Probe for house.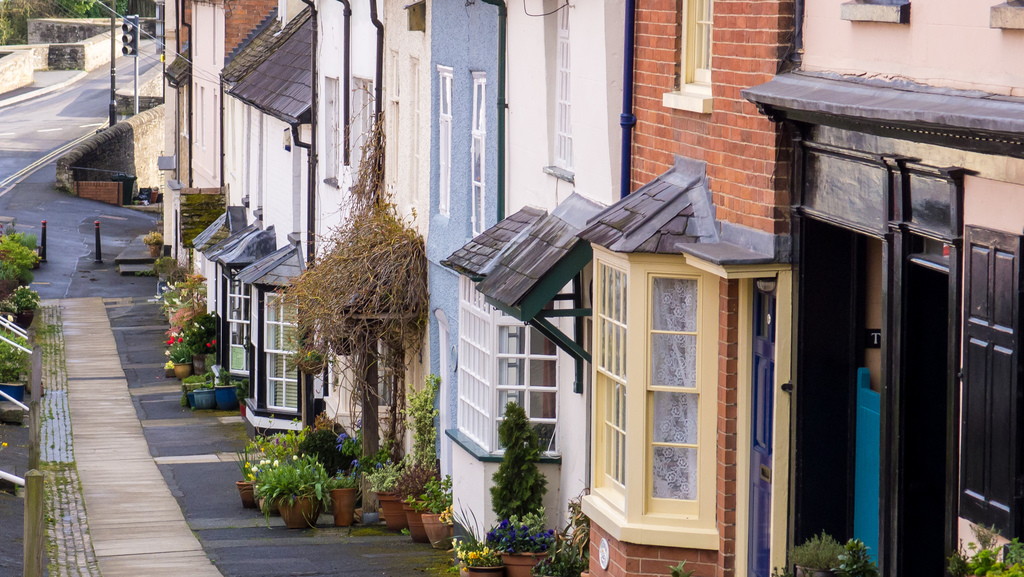
Probe result: (182, 0, 266, 303).
